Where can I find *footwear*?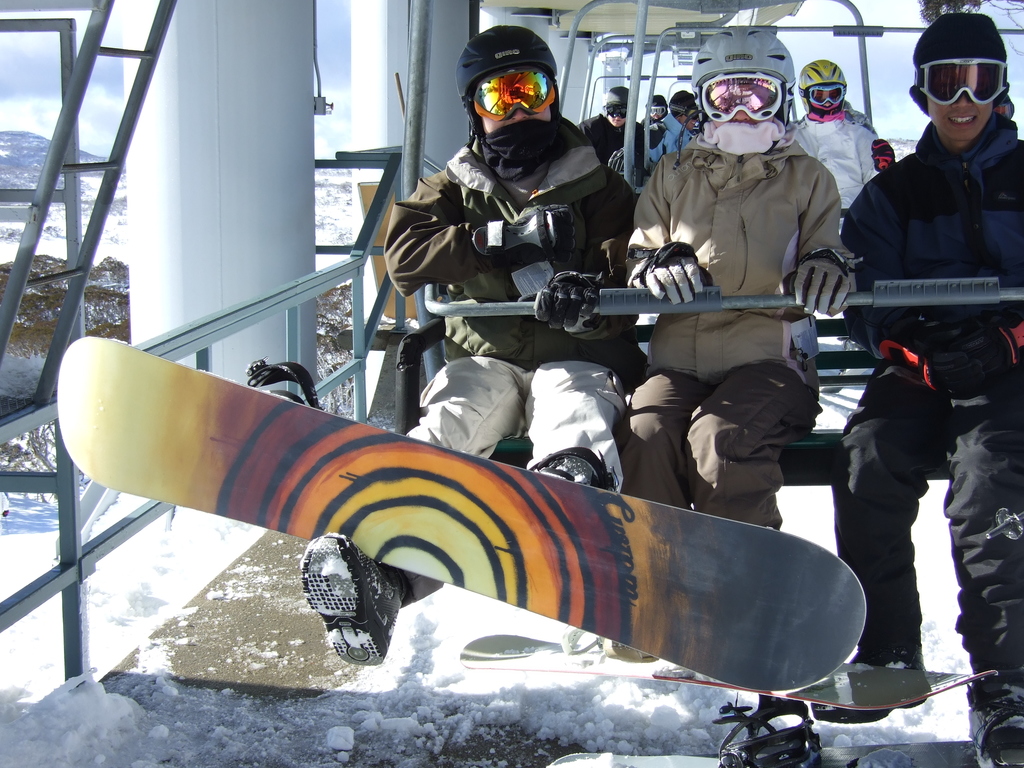
You can find it at locate(810, 627, 926, 729).
